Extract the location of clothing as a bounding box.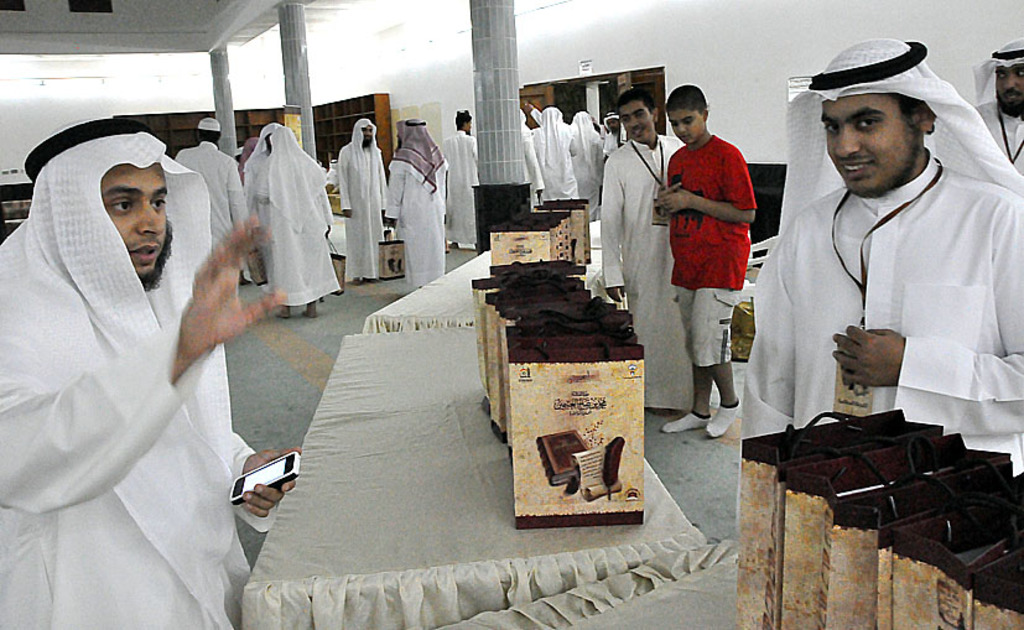
<region>602, 137, 703, 405</region>.
